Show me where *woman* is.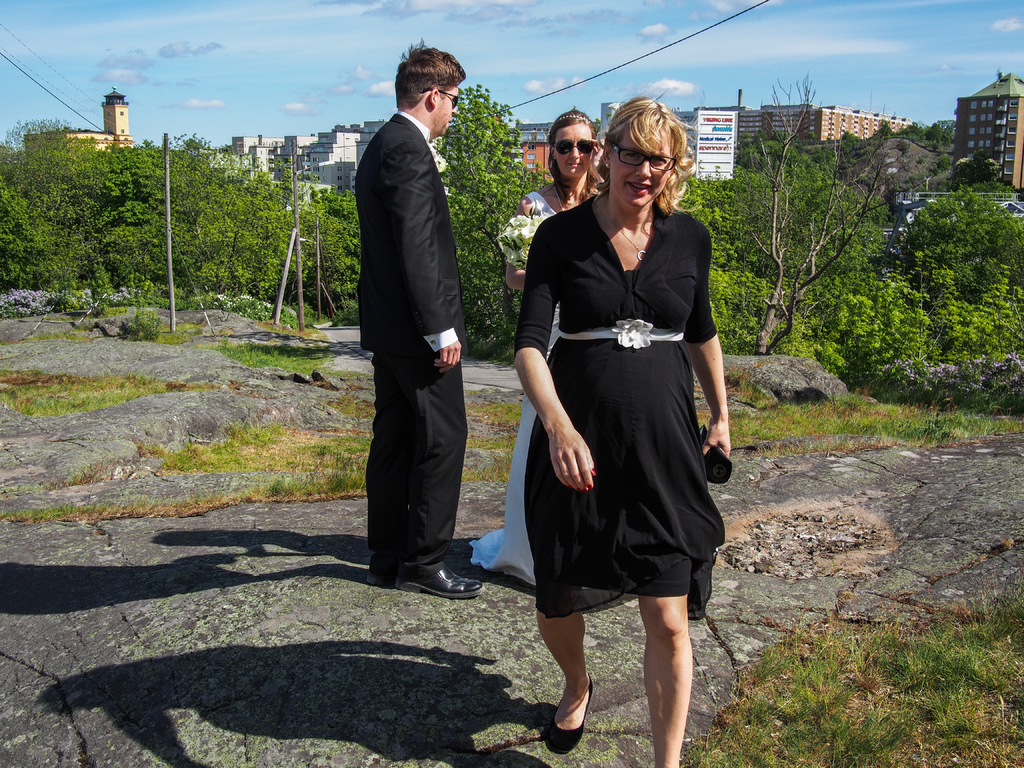
*woman* is at 460:102:609:593.
